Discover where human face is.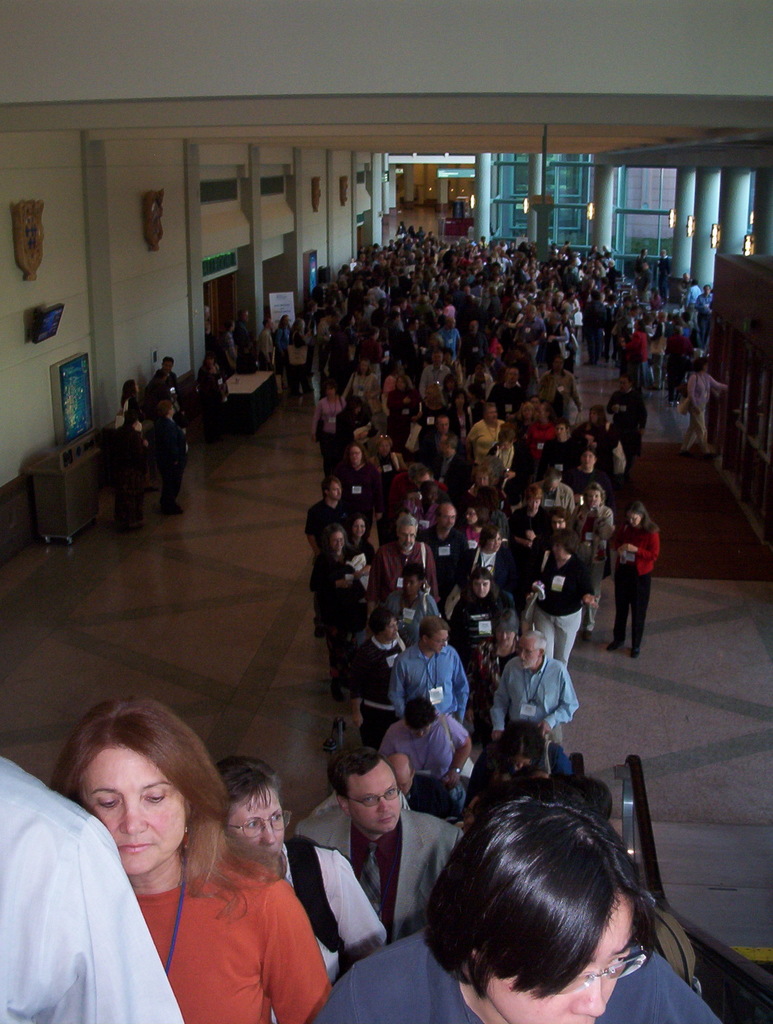
Discovered at box=[448, 378, 455, 390].
